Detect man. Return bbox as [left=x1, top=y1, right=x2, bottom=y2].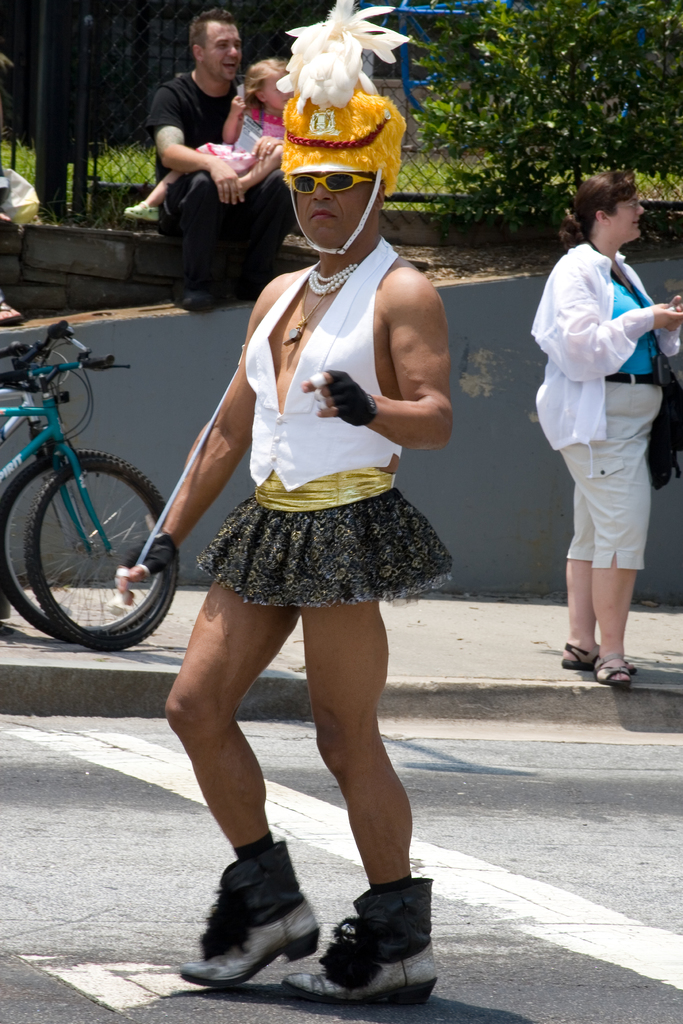
[left=103, top=0, right=440, bottom=1011].
